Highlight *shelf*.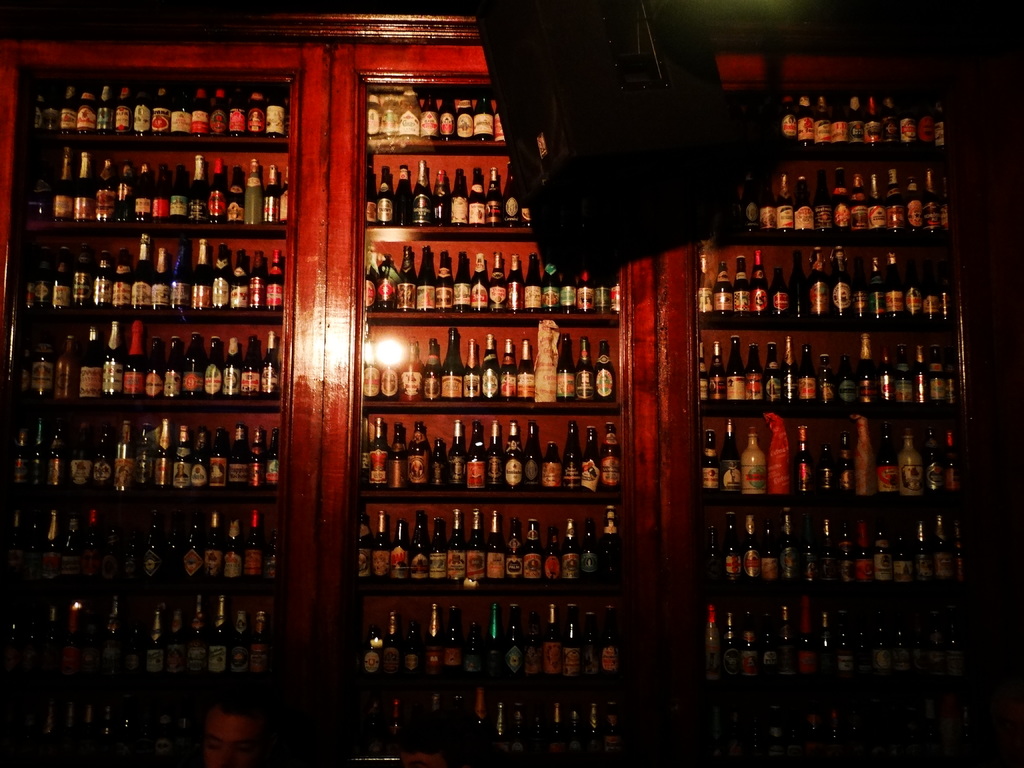
Highlighted region: bbox=(361, 219, 623, 314).
